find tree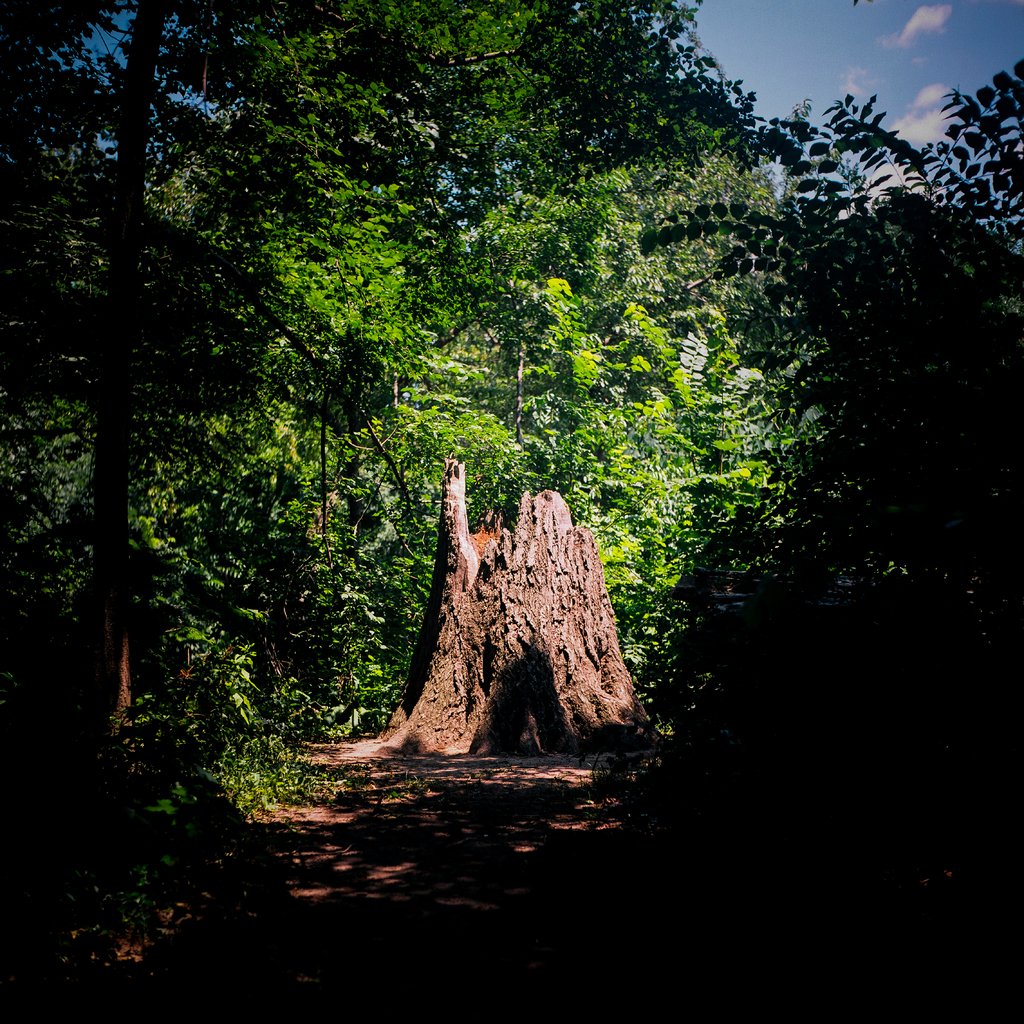
[351,419,687,760]
